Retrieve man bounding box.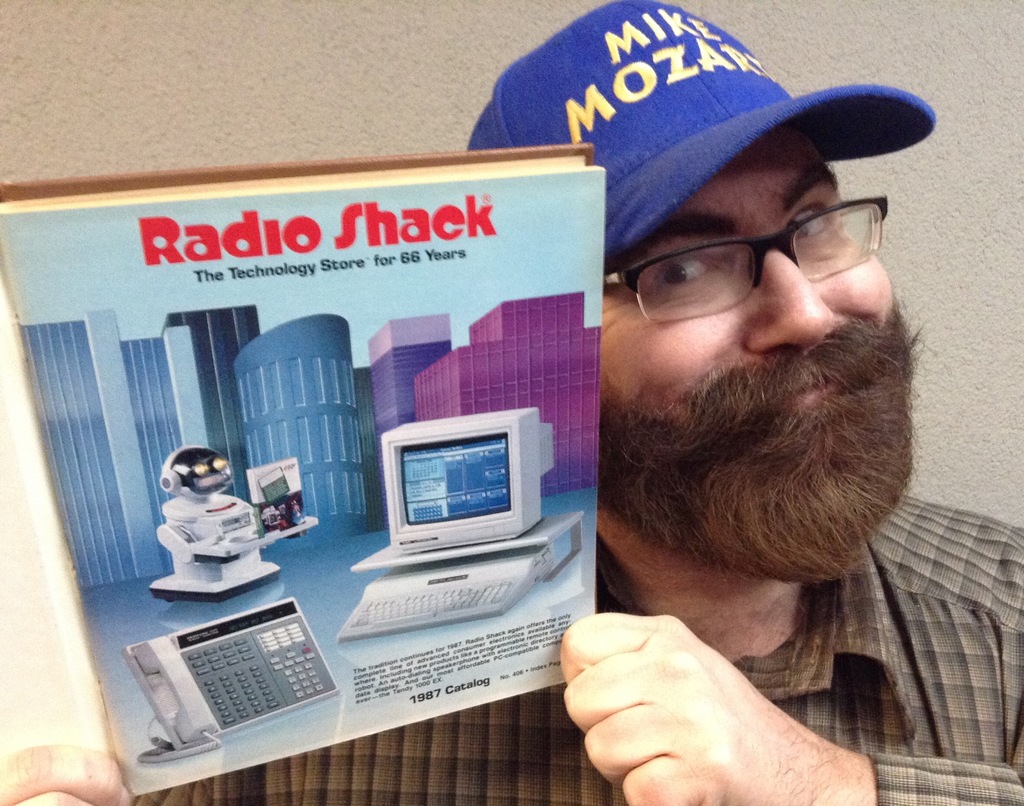
Bounding box: select_region(0, 0, 1023, 805).
